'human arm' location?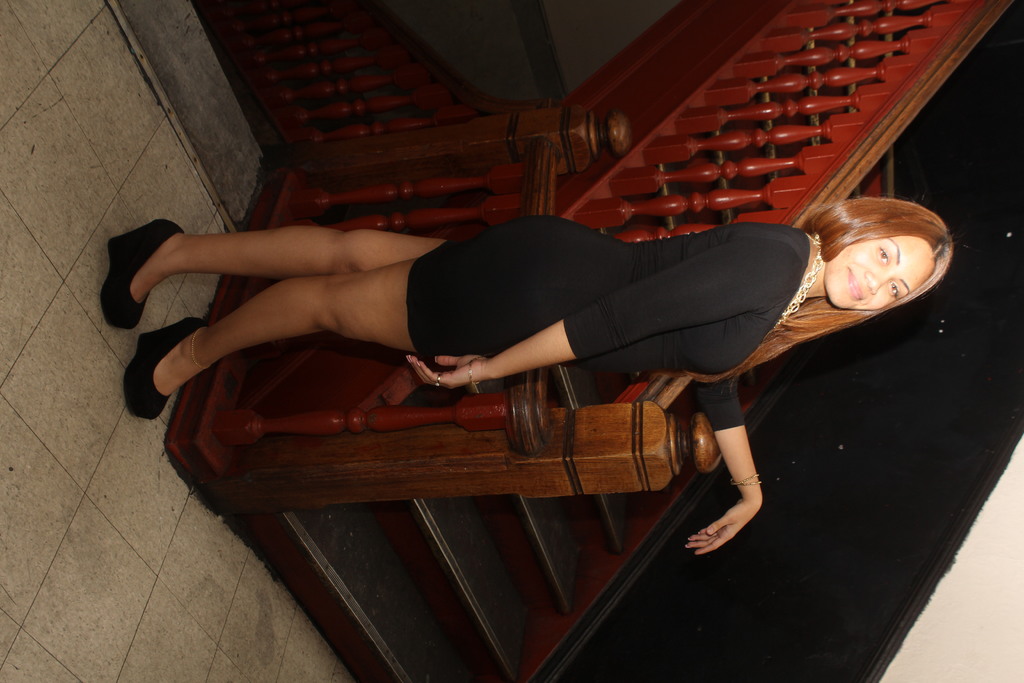
<bbox>405, 242, 798, 392</bbox>
